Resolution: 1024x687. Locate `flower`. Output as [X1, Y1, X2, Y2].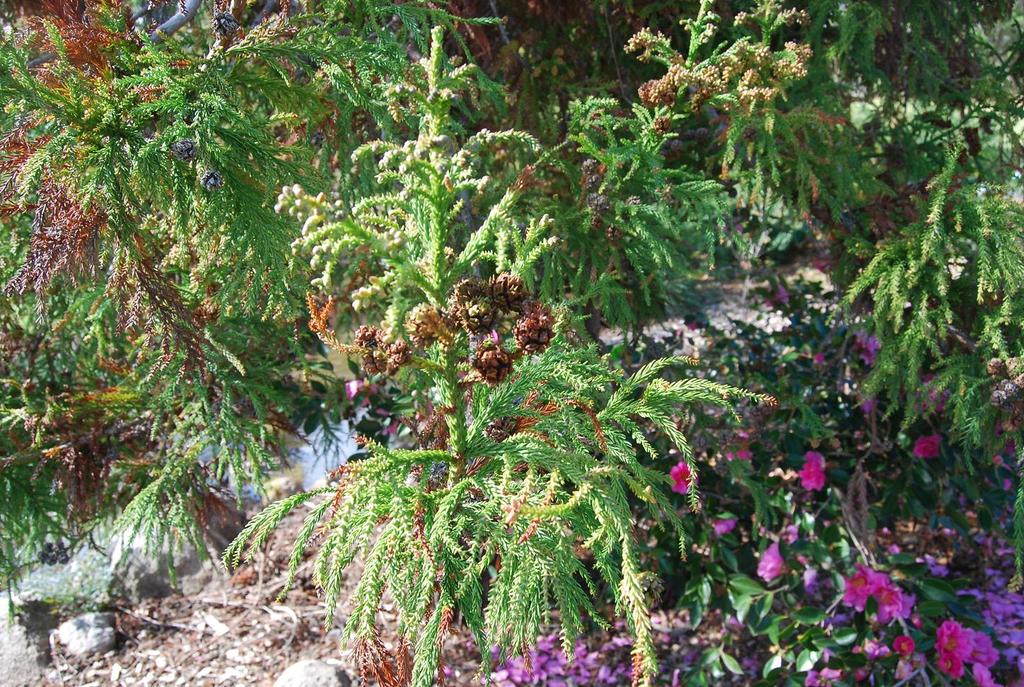
[851, 330, 904, 366].
